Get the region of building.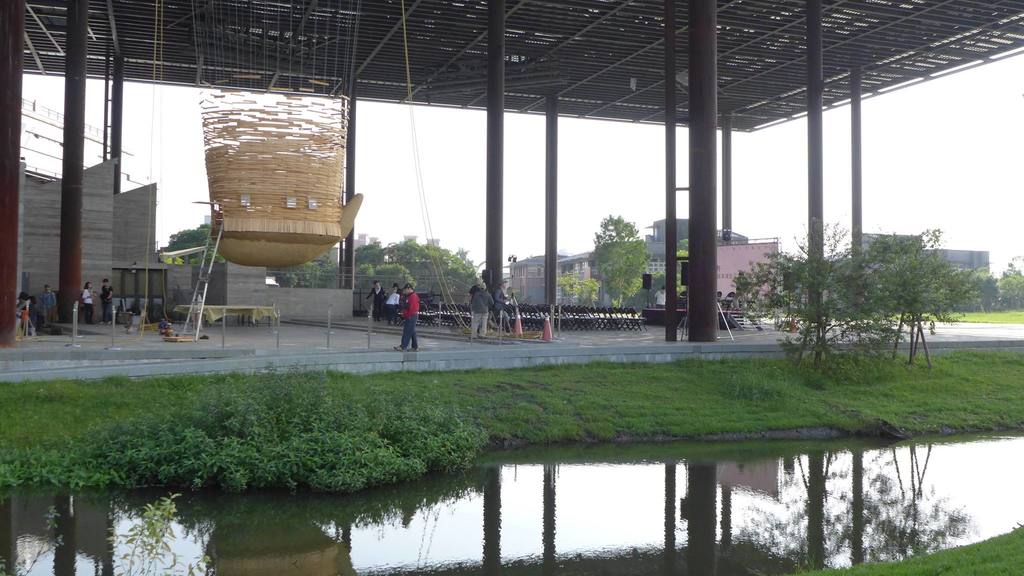
Rect(858, 234, 989, 289).
